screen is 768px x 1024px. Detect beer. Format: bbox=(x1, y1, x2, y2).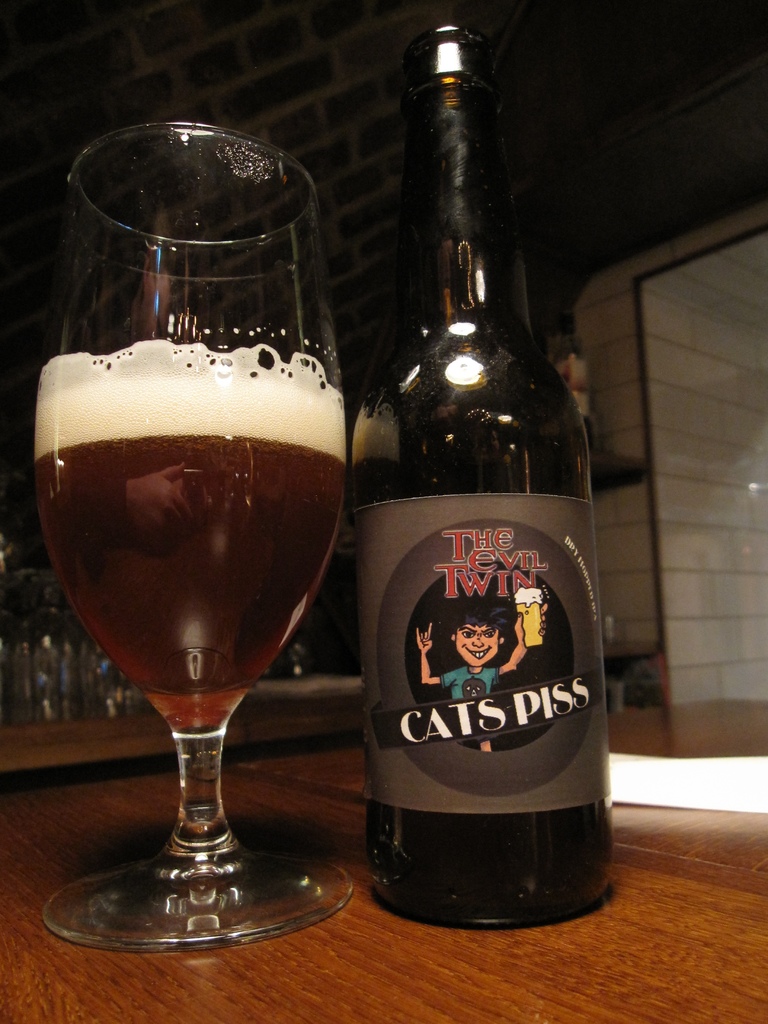
bbox=(343, 26, 620, 937).
